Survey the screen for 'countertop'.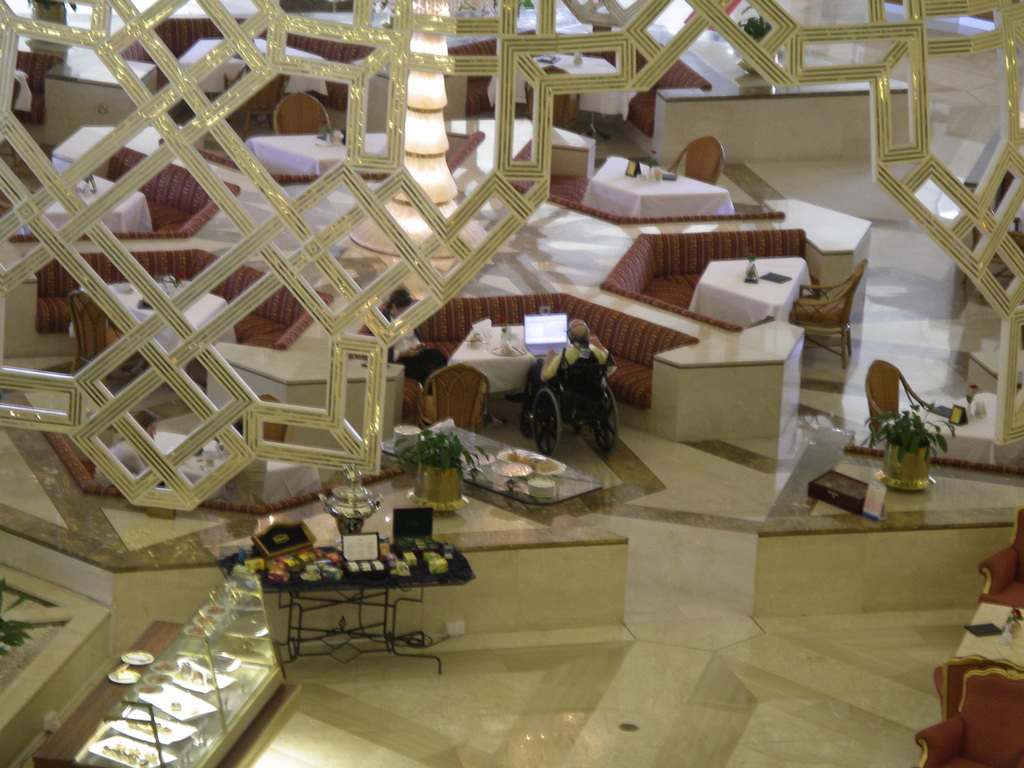
Survey found: crop(215, 342, 403, 388).
